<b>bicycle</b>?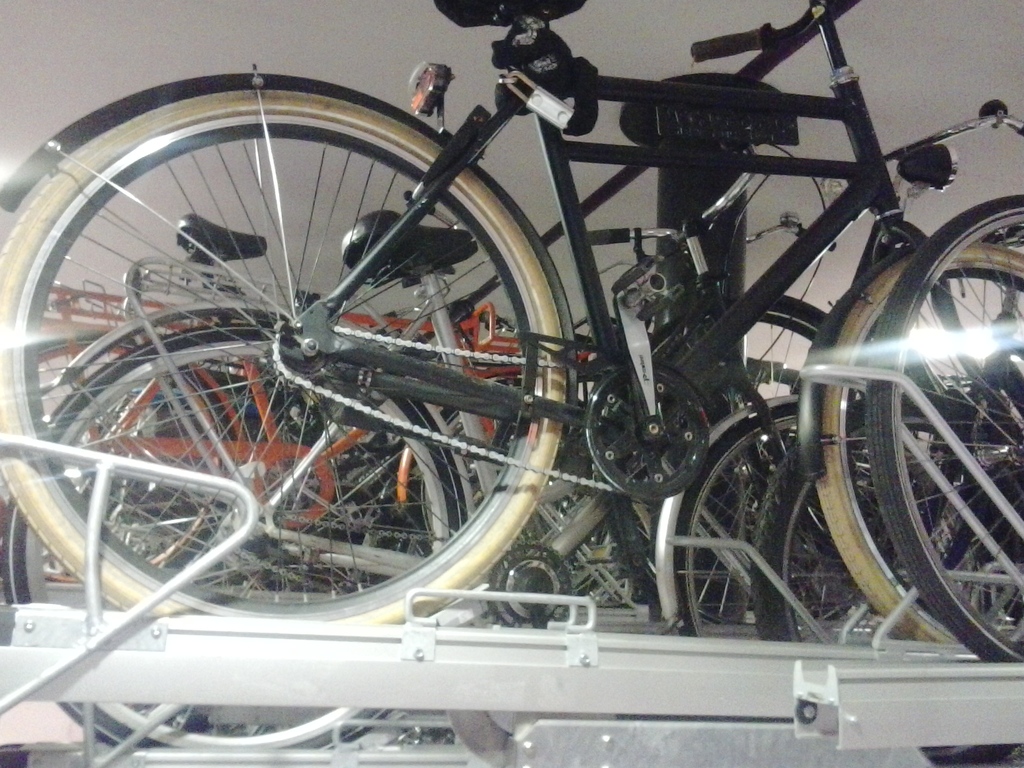
rect(0, 0, 1023, 625)
